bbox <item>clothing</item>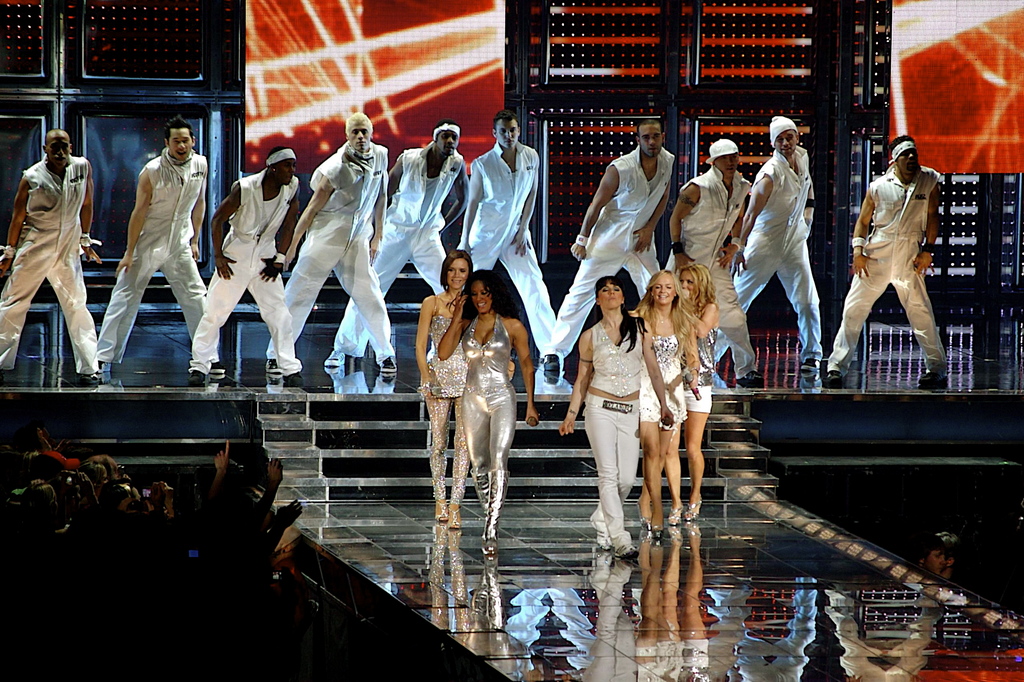
[637, 325, 684, 419]
